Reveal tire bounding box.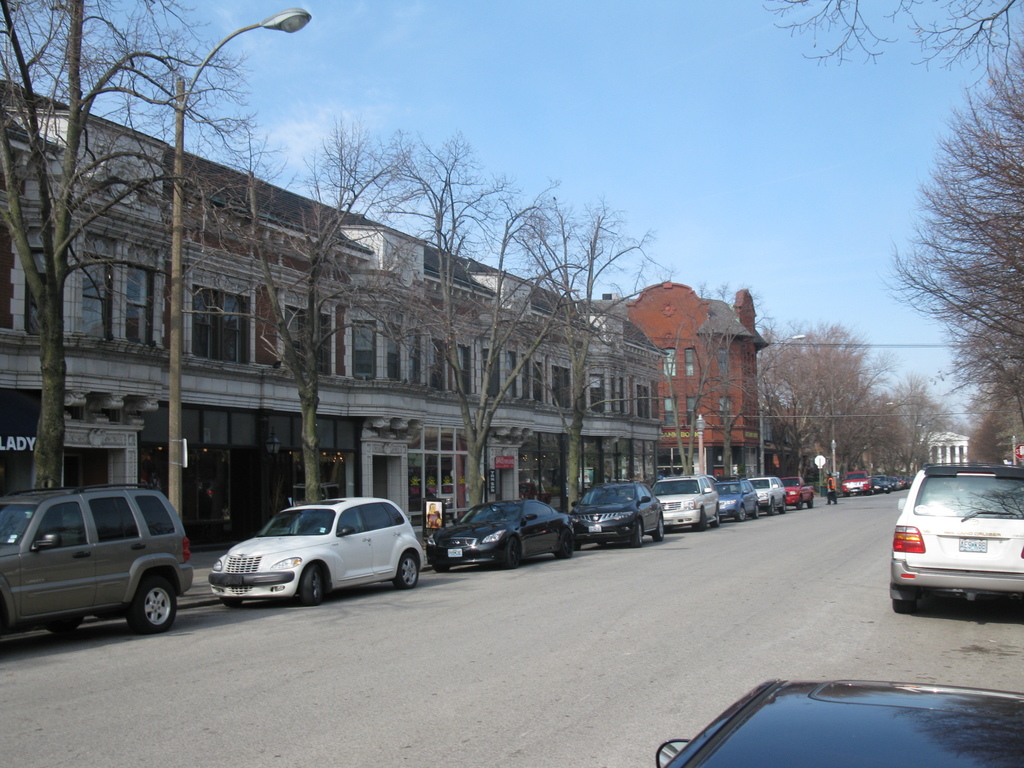
Revealed: 691/507/710/531.
